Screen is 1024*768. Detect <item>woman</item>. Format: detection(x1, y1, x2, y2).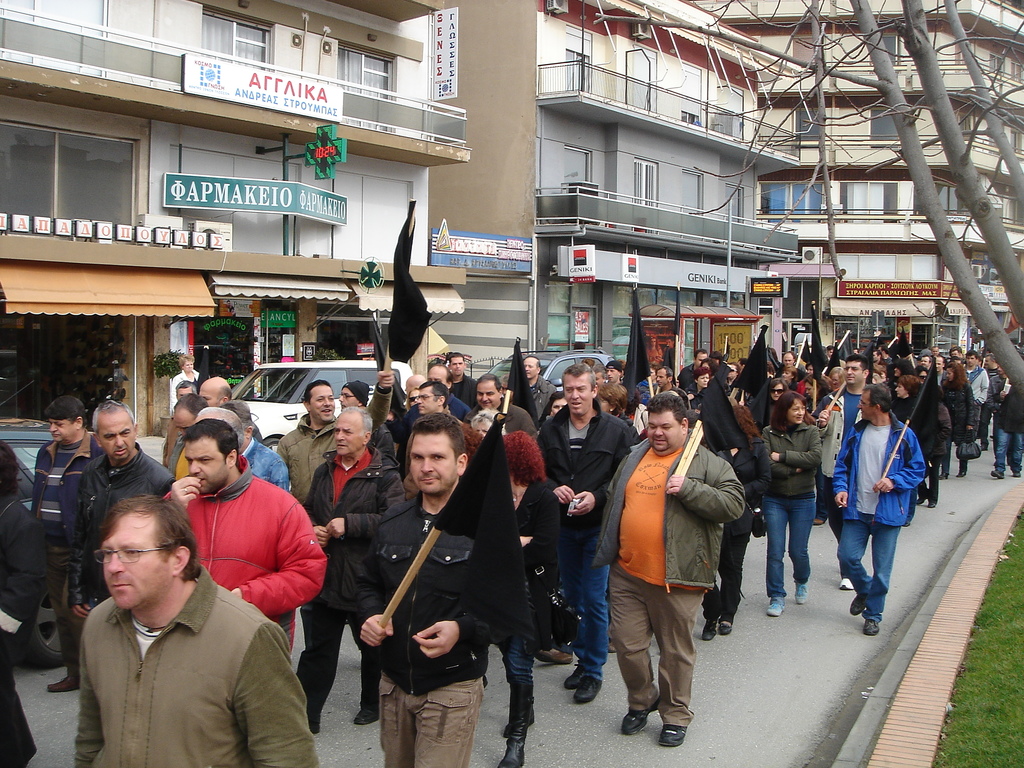
detection(893, 374, 919, 525).
